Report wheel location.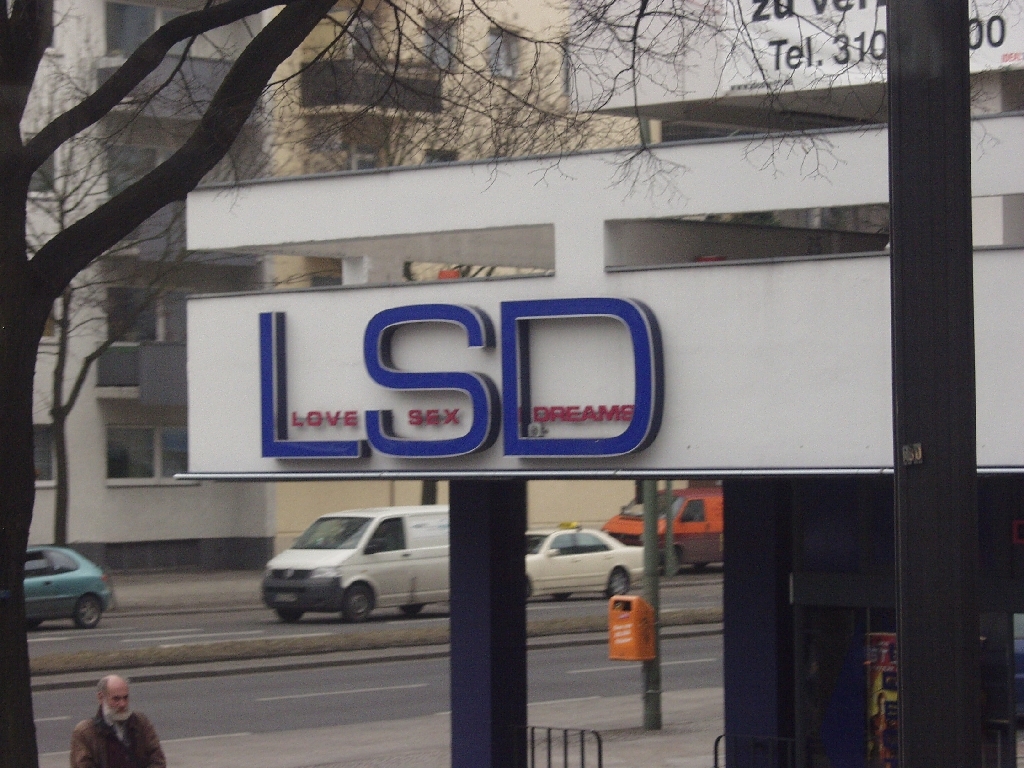
Report: pyautogui.locateOnScreen(405, 599, 428, 614).
